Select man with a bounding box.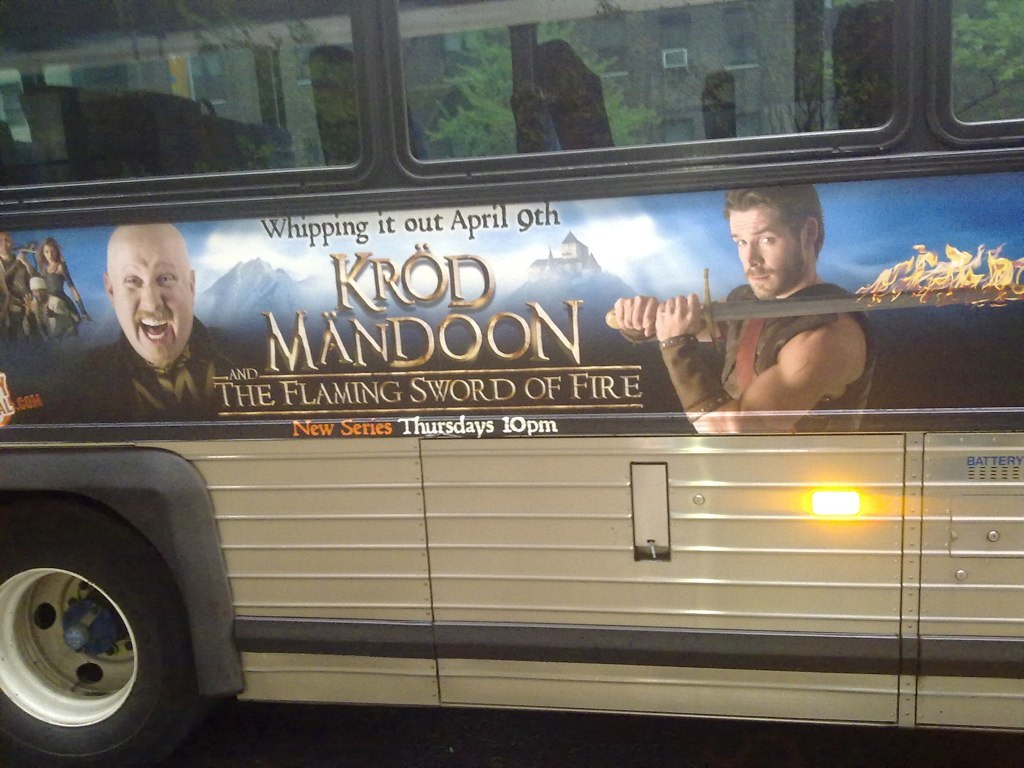
x1=16 y1=221 x2=270 y2=419.
